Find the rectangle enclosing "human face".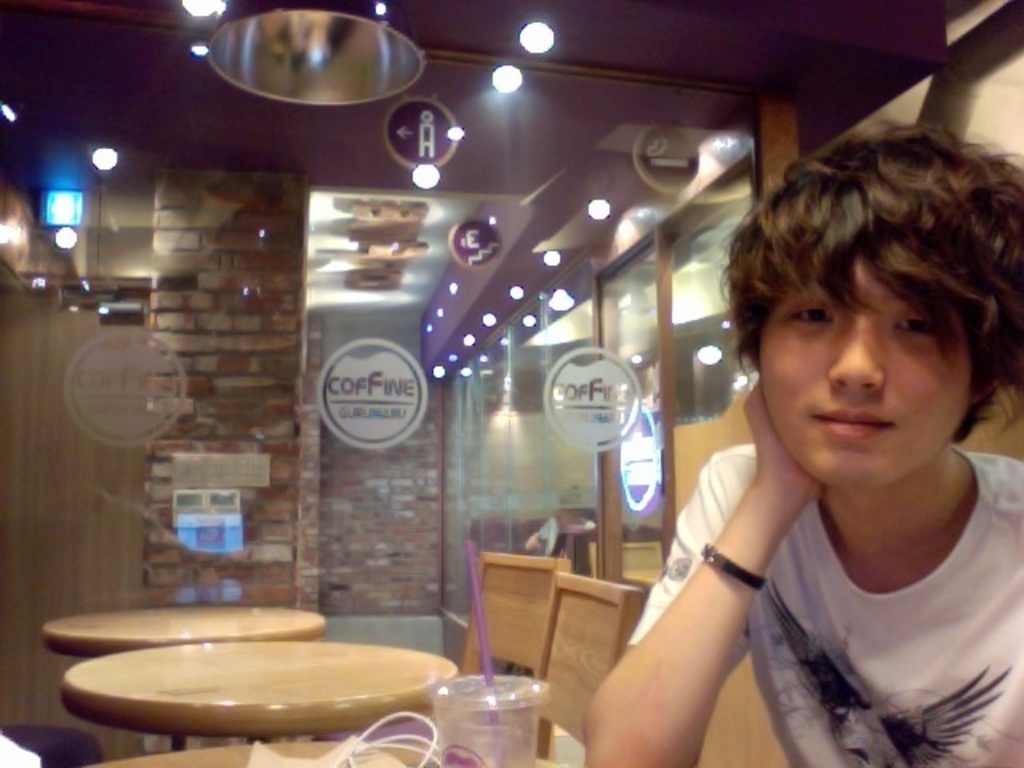
{"left": 754, "top": 218, "right": 989, "bottom": 493}.
